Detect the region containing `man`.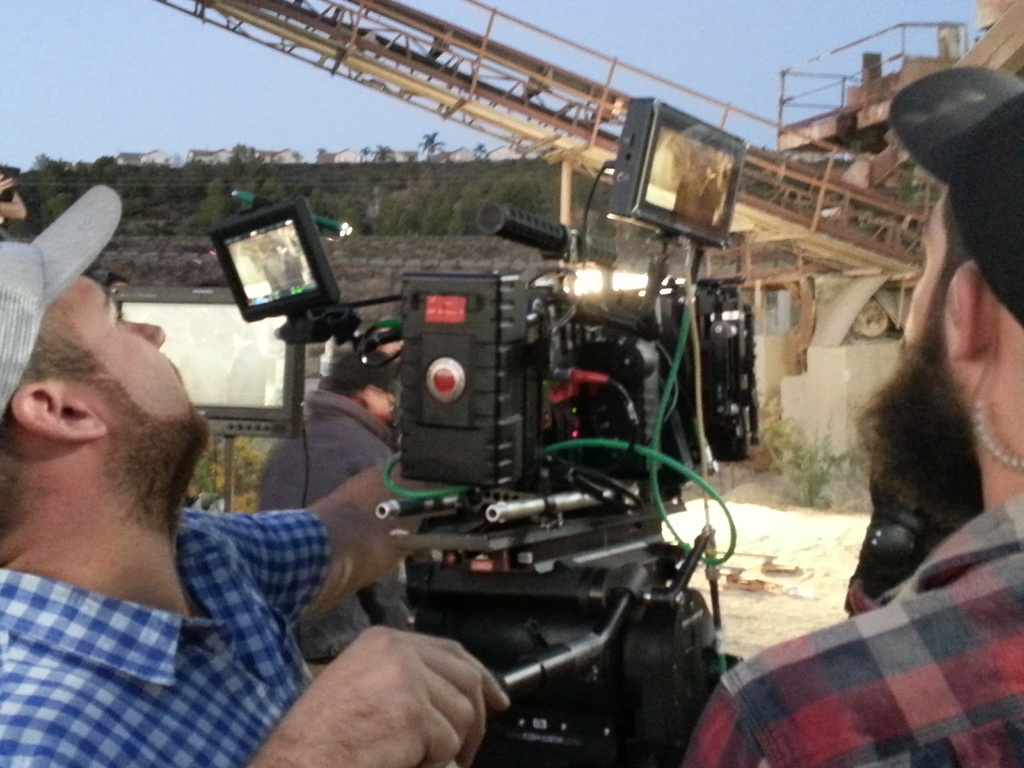
(x1=358, y1=317, x2=405, y2=376).
